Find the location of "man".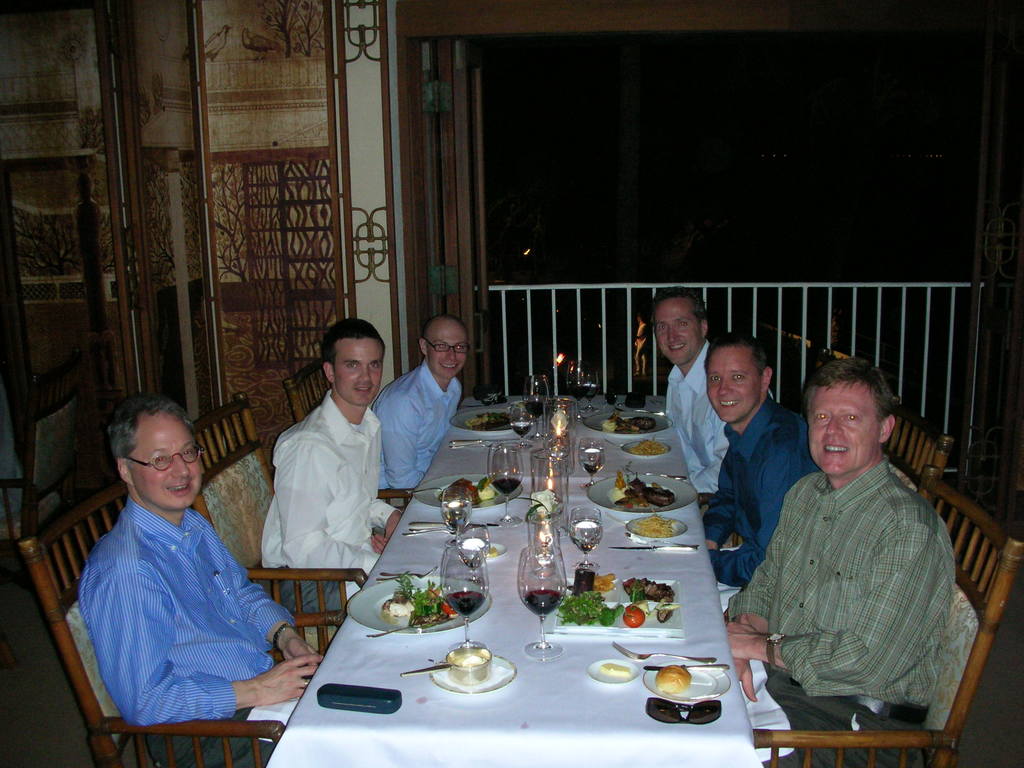
Location: [716, 347, 964, 746].
